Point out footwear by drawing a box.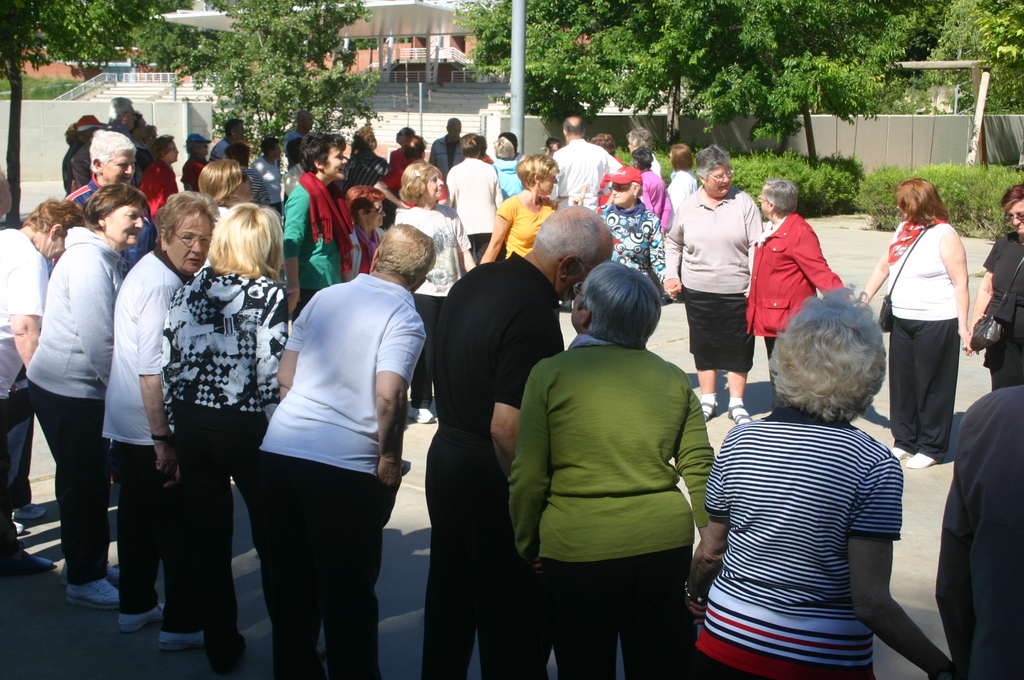
l=727, t=403, r=753, b=424.
